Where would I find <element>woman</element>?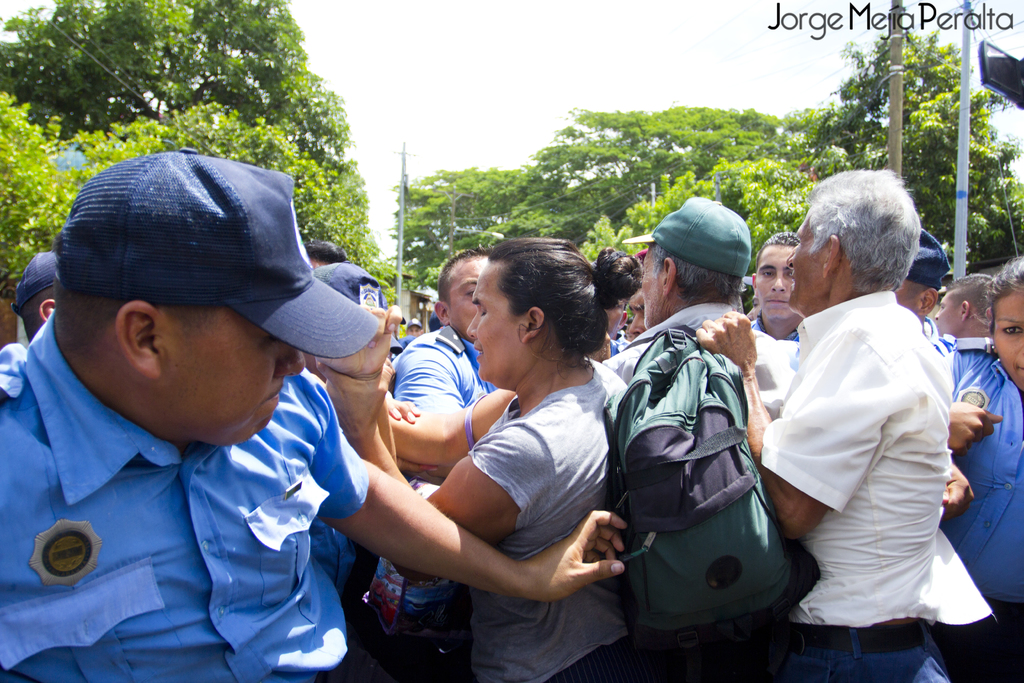
At <box>931,248,1023,682</box>.
